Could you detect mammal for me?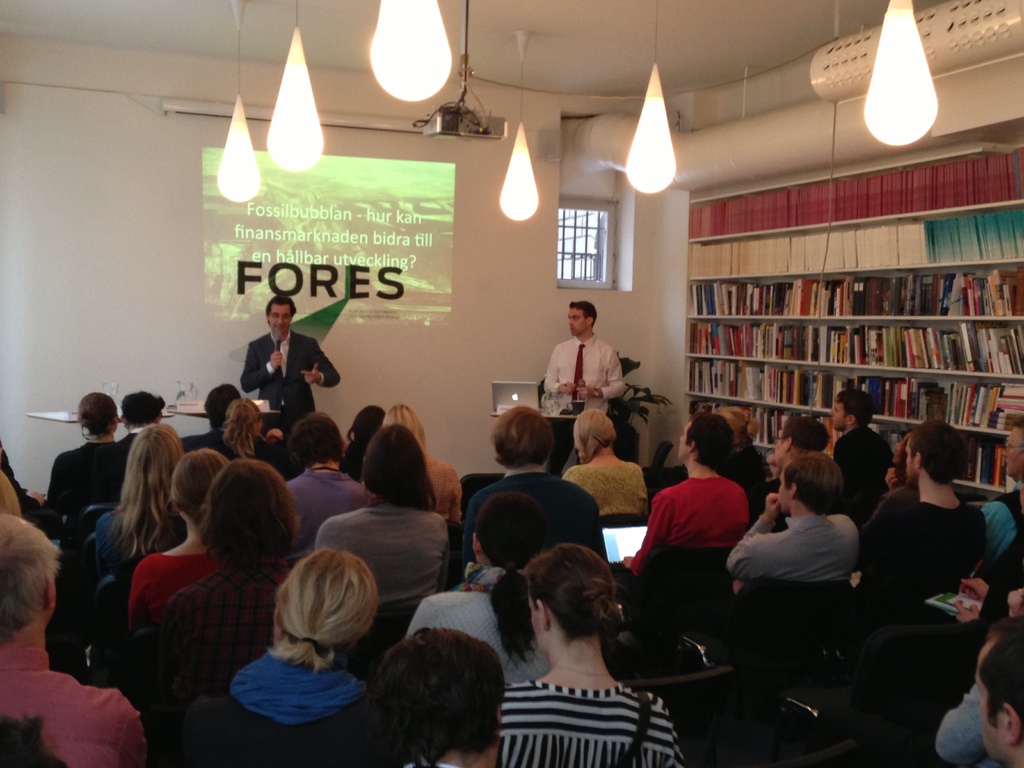
Detection result: pyautogui.locateOnScreen(867, 429, 918, 522).
